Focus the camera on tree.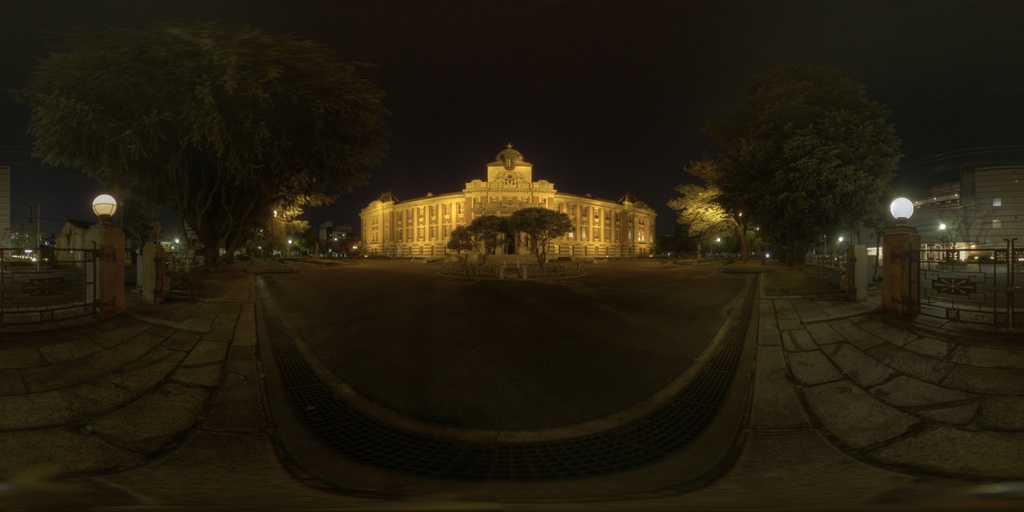
Focus region: x1=718, y1=63, x2=900, y2=264.
